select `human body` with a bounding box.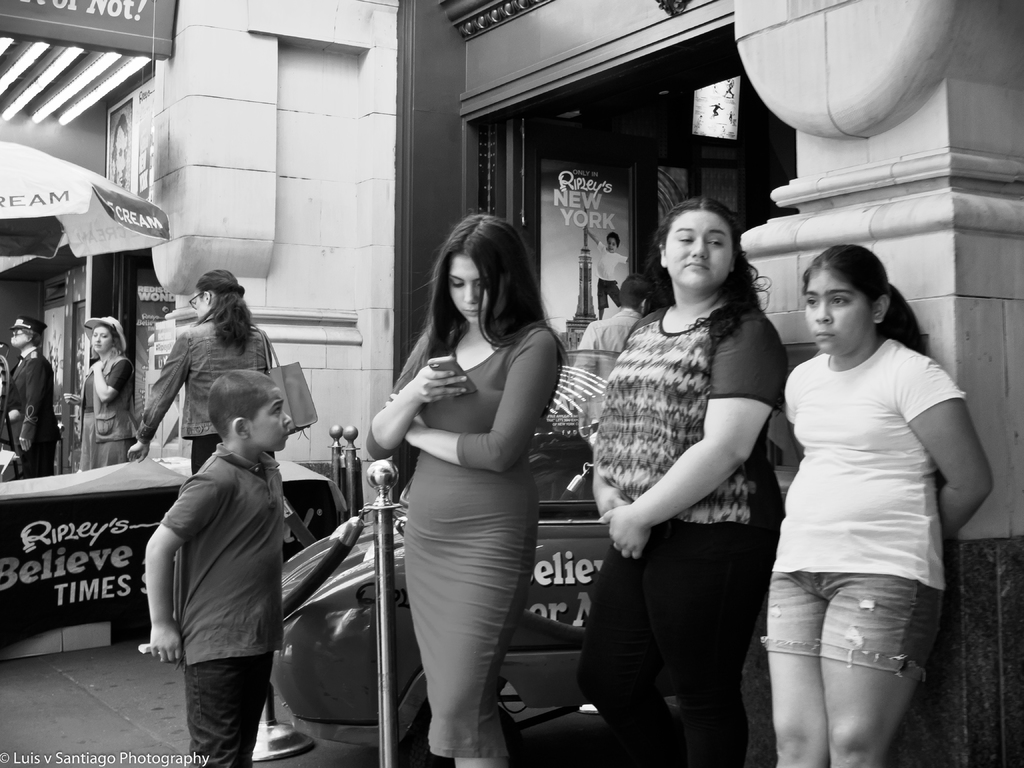
l=144, t=372, r=287, b=767.
